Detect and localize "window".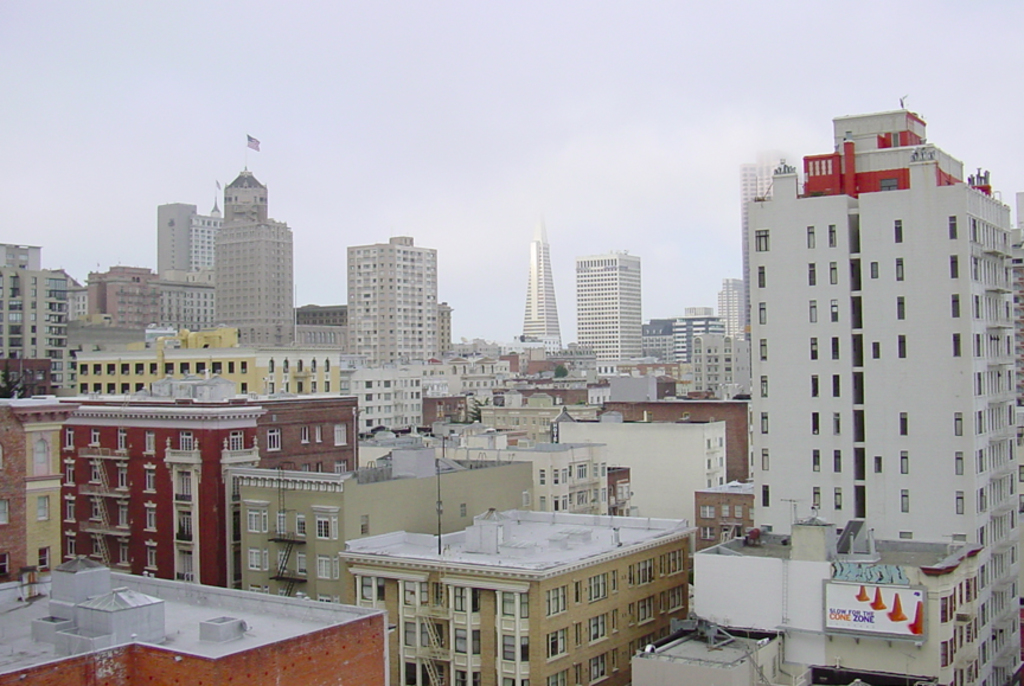
Localized at crop(121, 501, 126, 527).
